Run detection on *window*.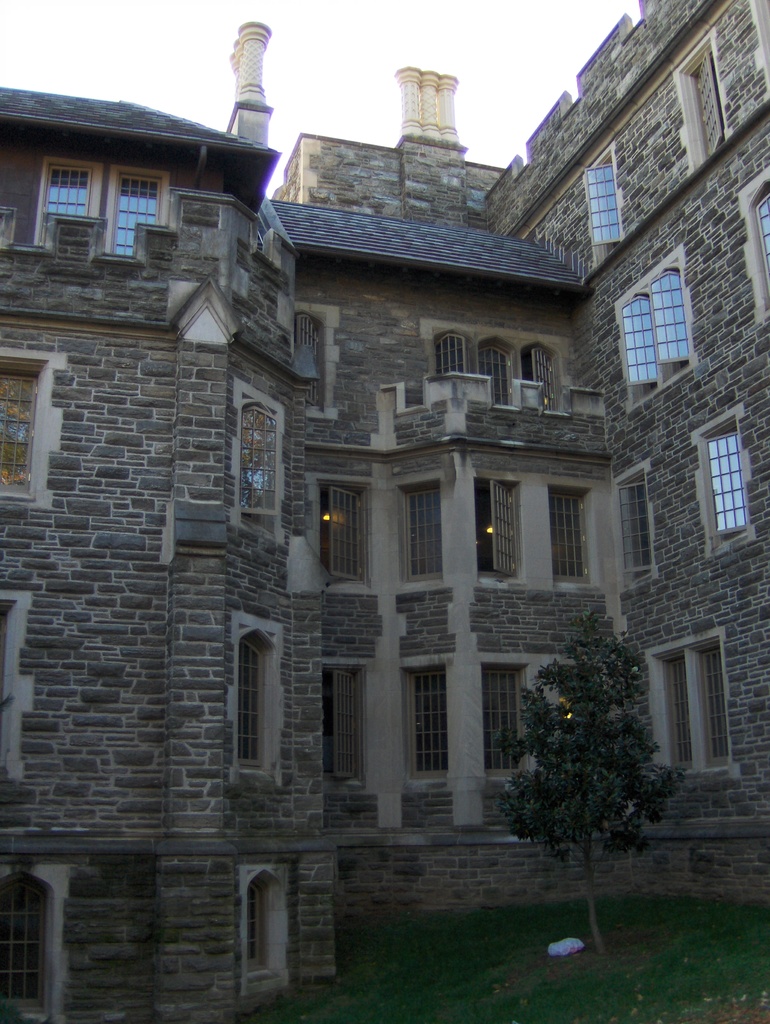
Result: select_region(241, 883, 280, 988).
